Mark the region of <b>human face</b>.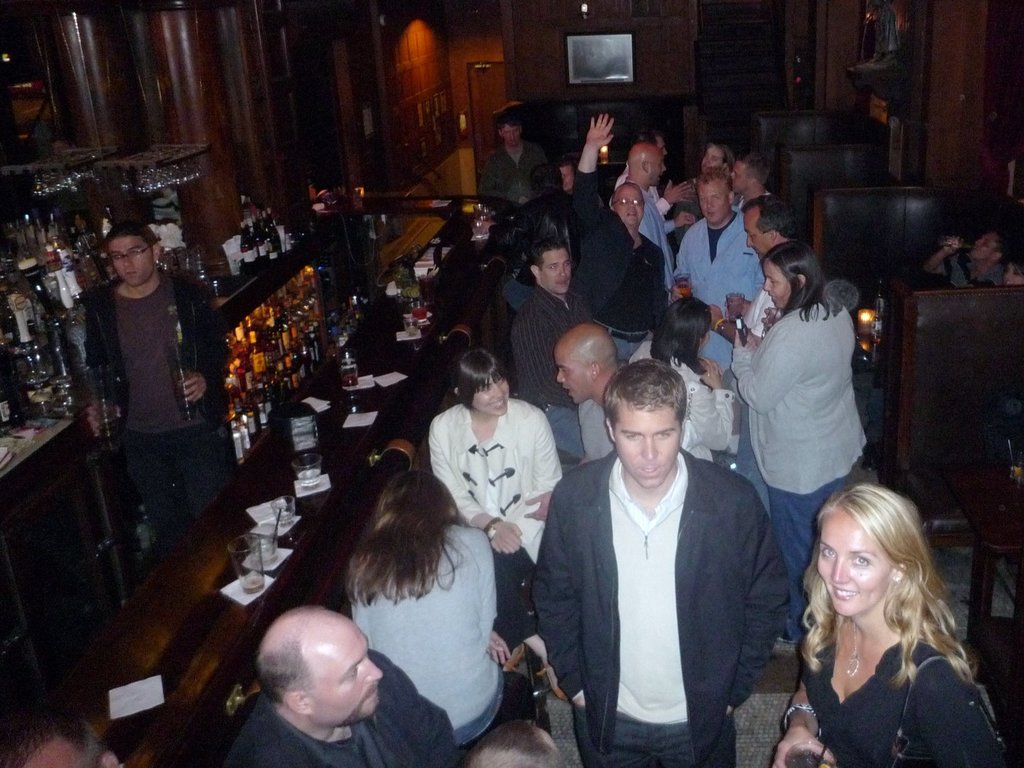
Region: <region>556, 350, 598, 405</region>.
